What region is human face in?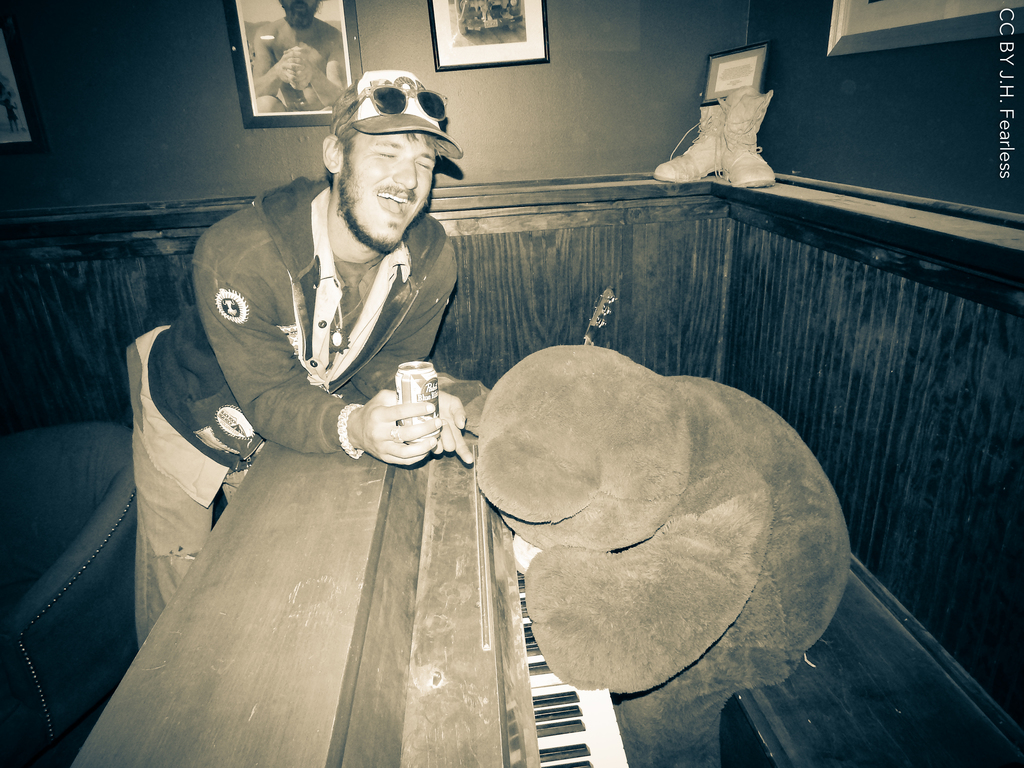
[280, 0, 324, 27].
